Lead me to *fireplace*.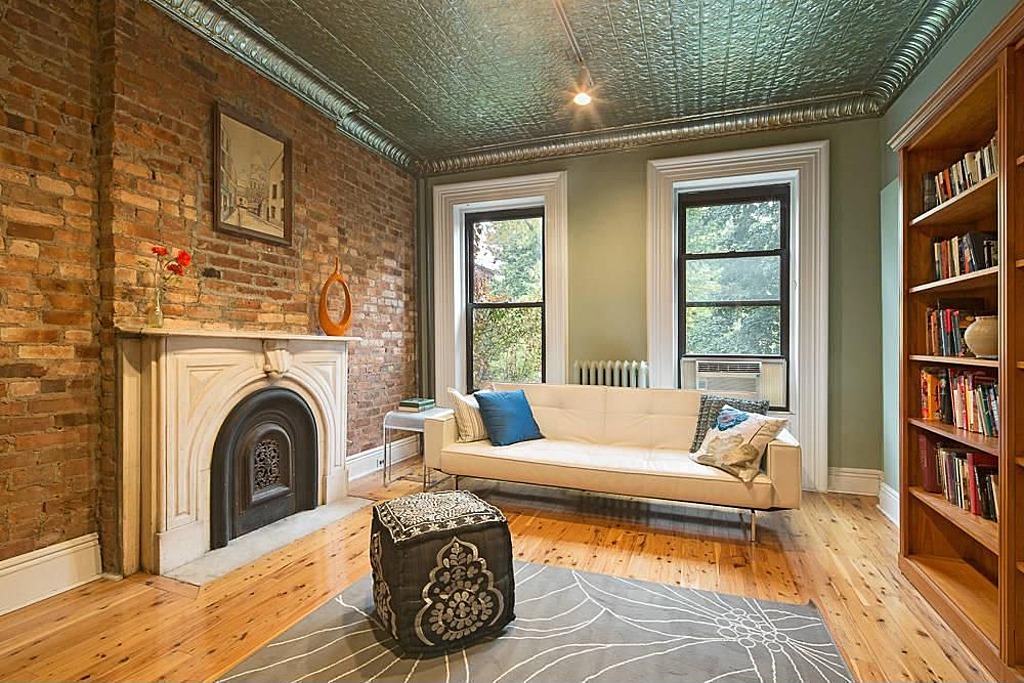
Lead to <box>132,331,367,582</box>.
